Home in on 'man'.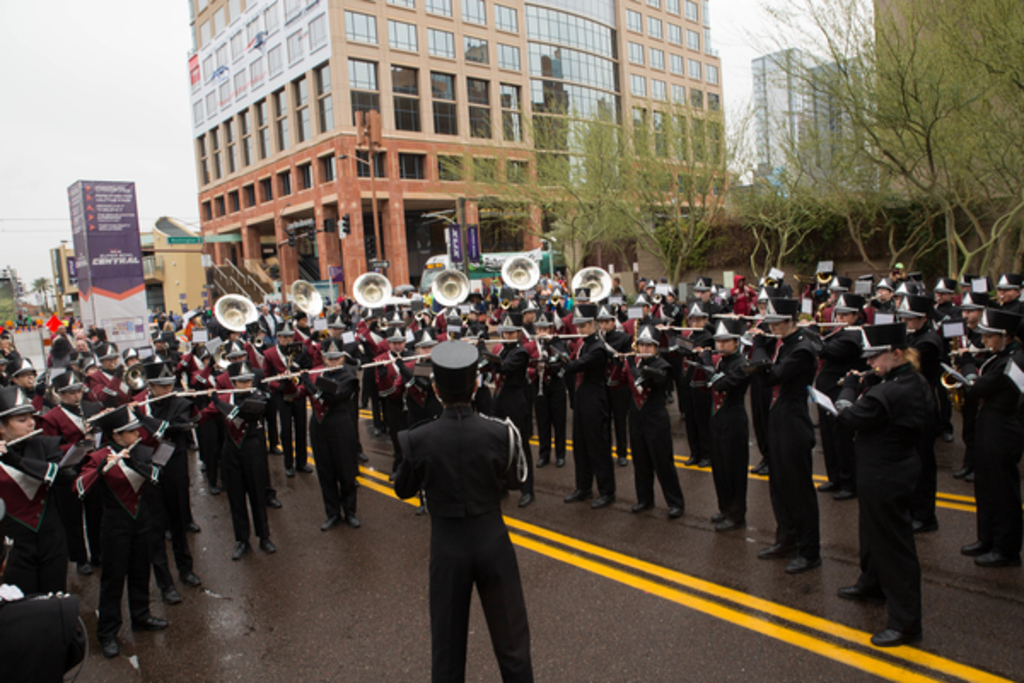
Homed in at select_region(384, 340, 546, 682).
